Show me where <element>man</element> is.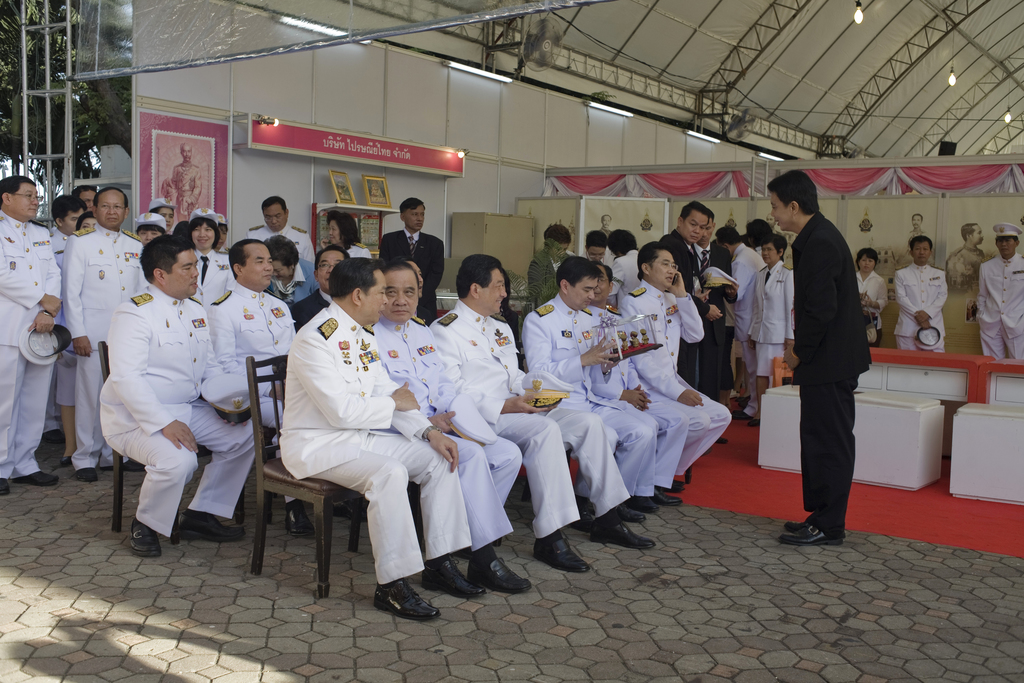
<element>man</element> is at x1=735, y1=238, x2=793, y2=377.
